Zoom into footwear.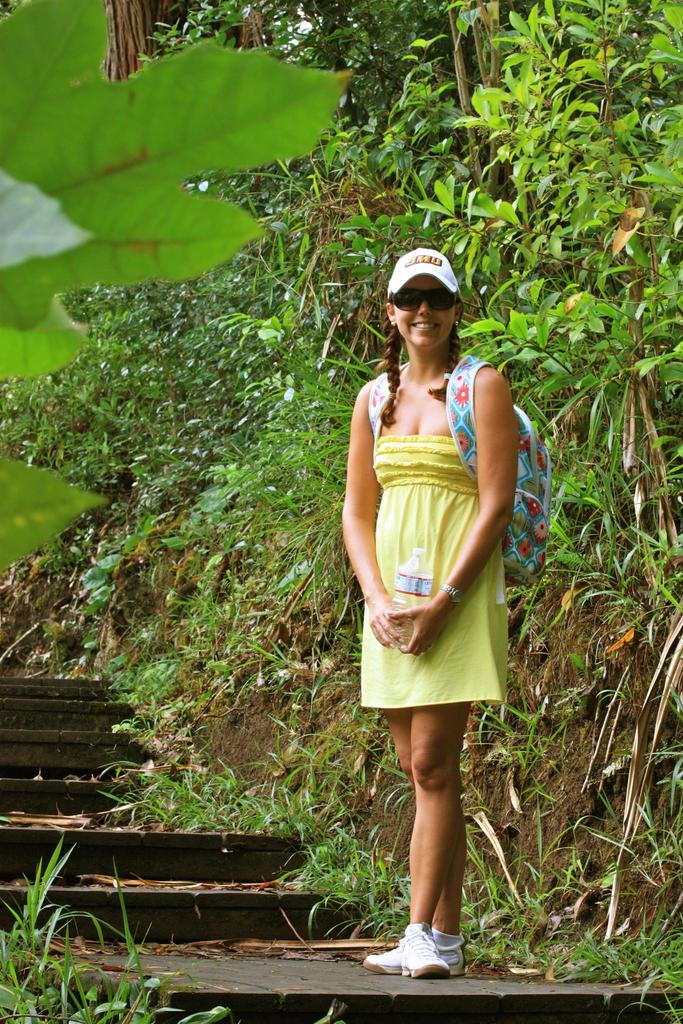
Zoom target: crop(366, 927, 470, 975).
